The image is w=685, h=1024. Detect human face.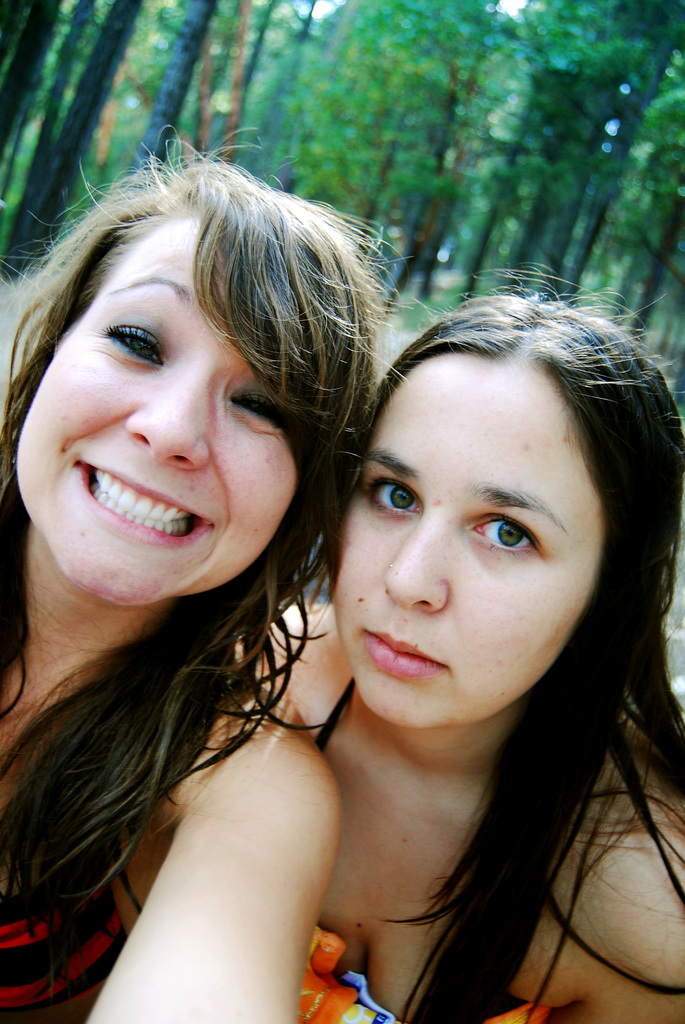
Detection: [x1=17, y1=216, x2=297, y2=606].
